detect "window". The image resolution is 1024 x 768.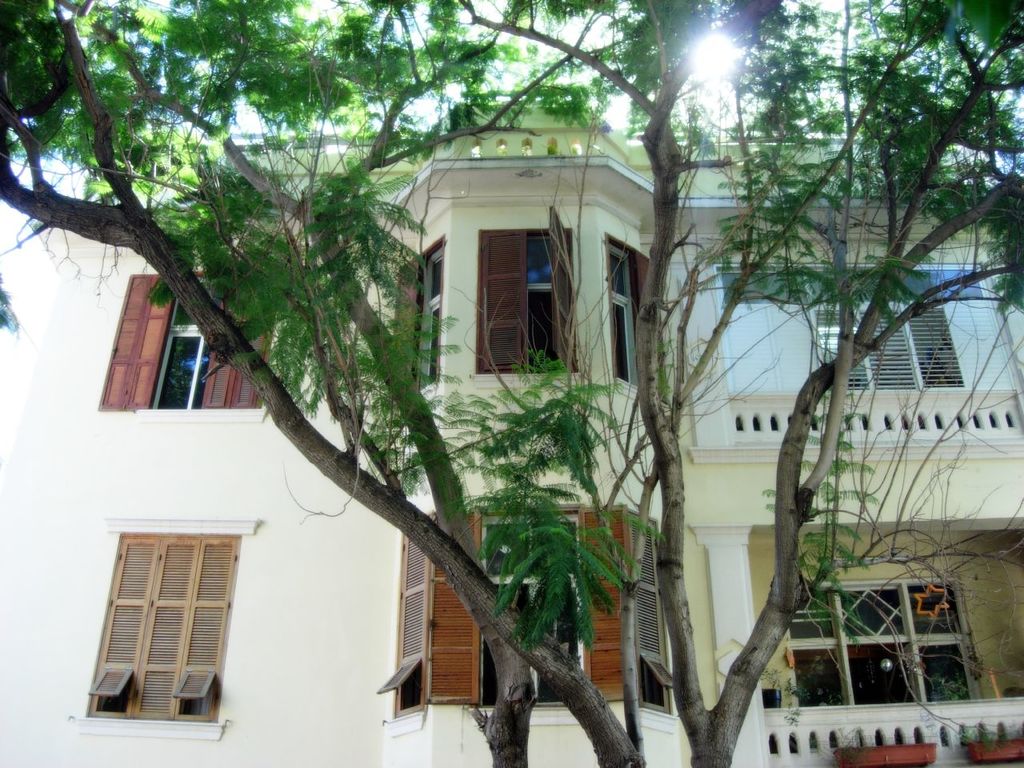
<bbox>383, 234, 445, 397</bbox>.
